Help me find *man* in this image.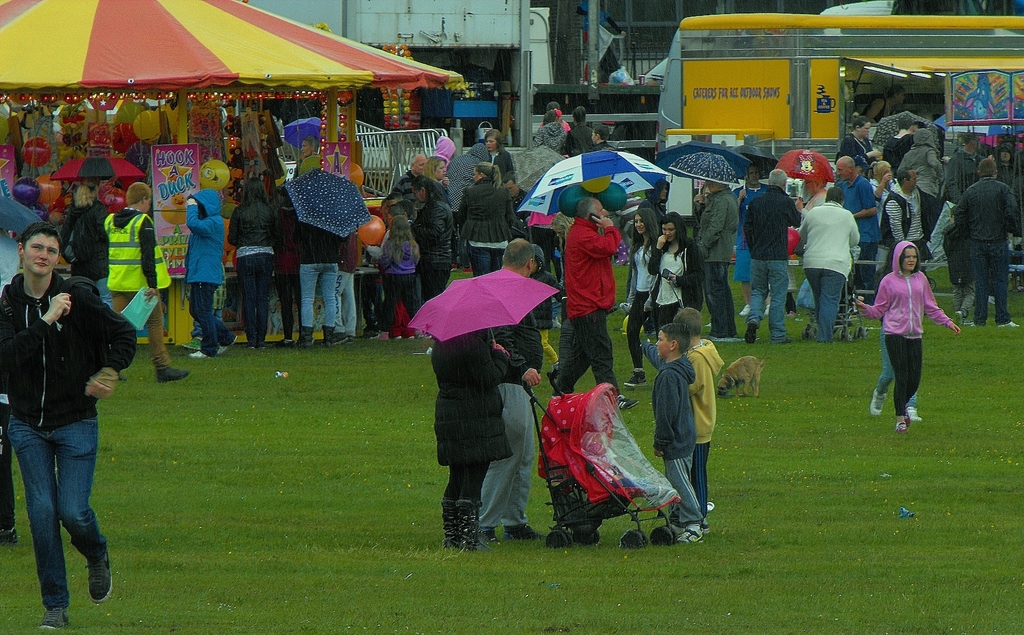
Found it: 737:169:767:312.
